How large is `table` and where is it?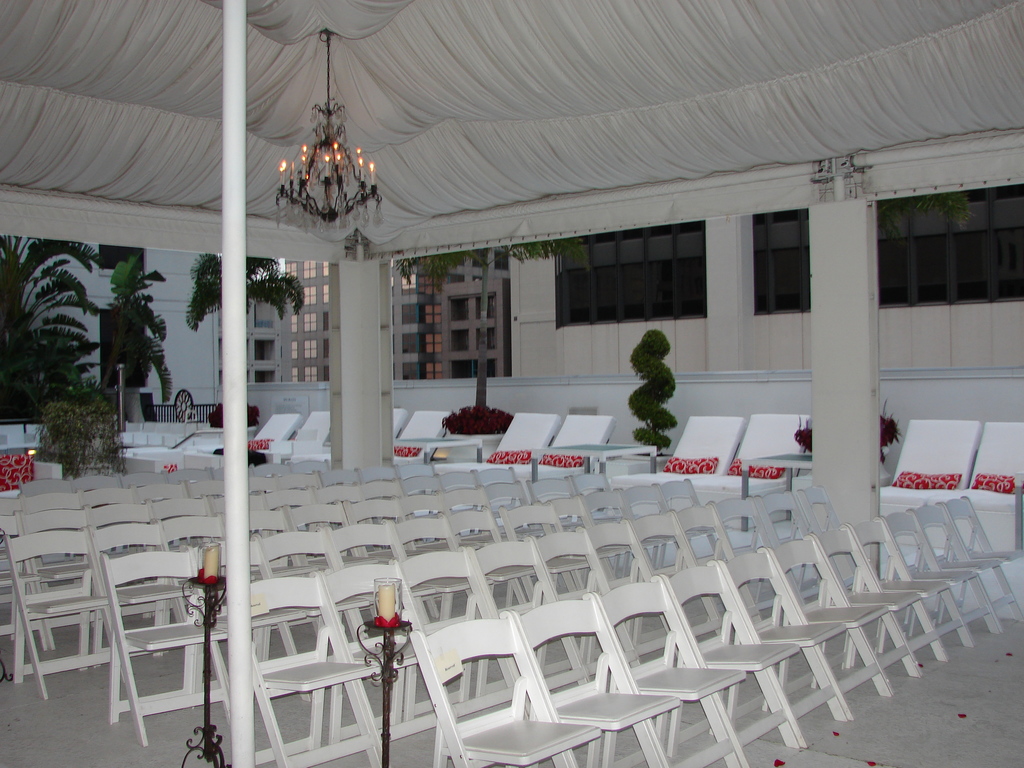
Bounding box: <bbox>387, 435, 483, 467</bbox>.
